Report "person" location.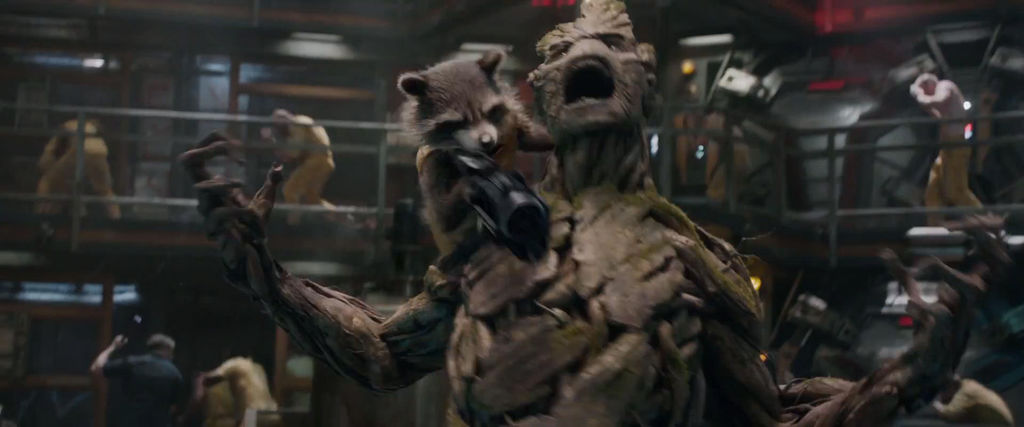
Report: l=38, t=114, r=127, b=234.
